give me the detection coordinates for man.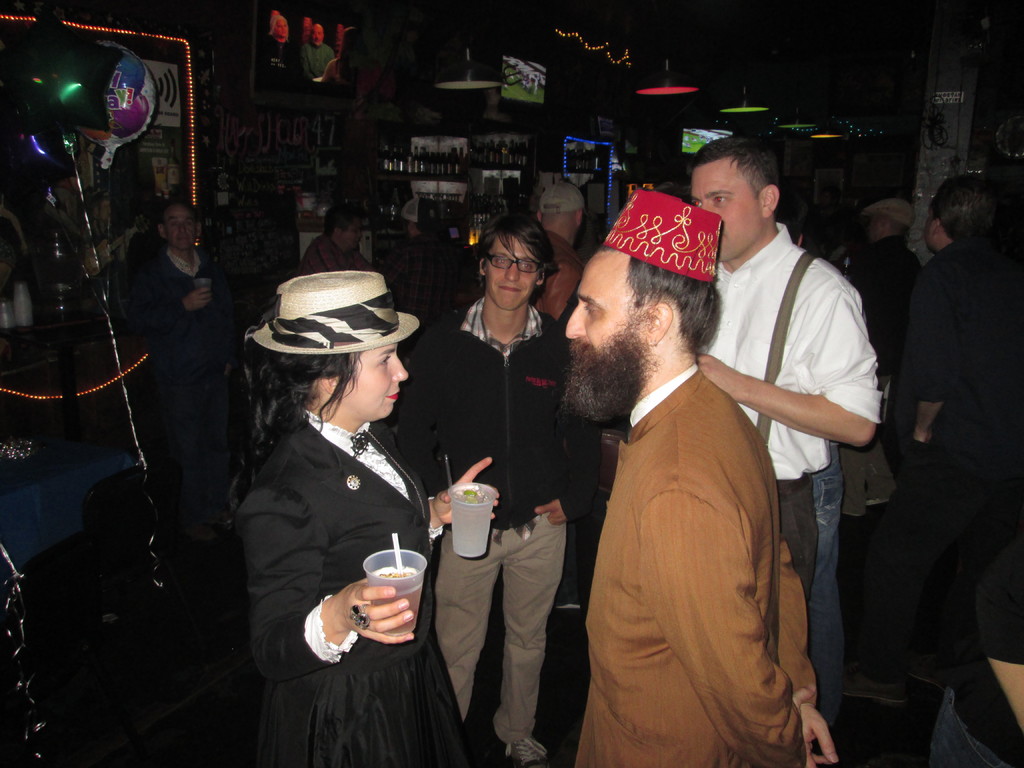
687:132:880:601.
